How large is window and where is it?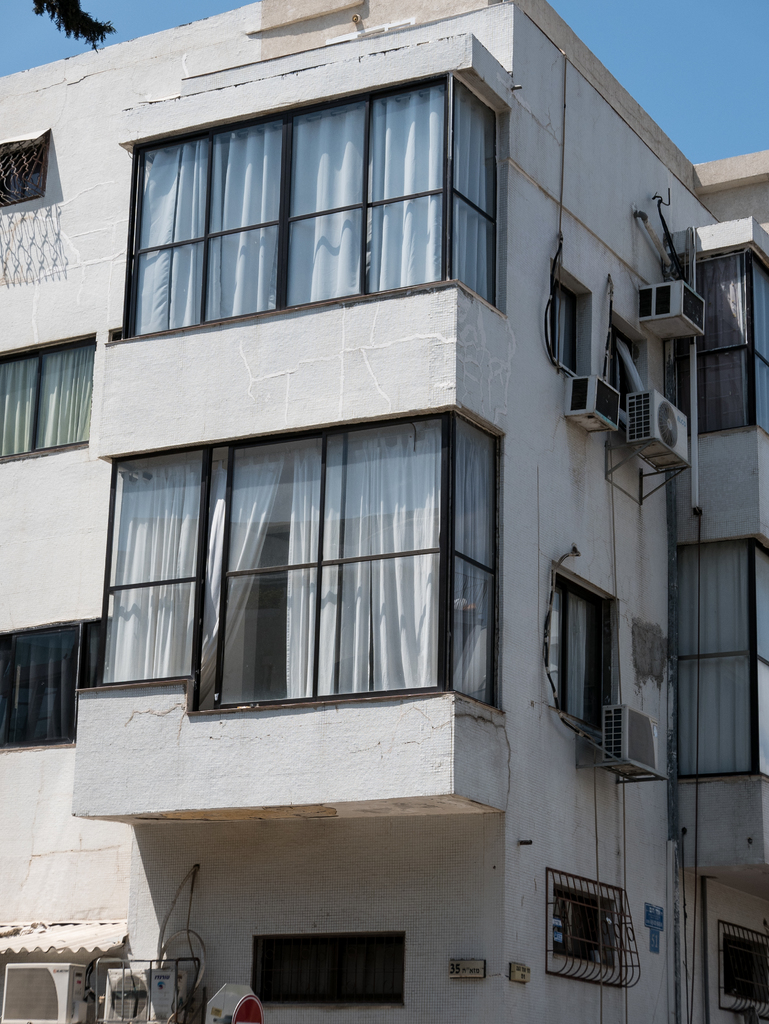
Bounding box: detection(722, 935, 768, 1007).
